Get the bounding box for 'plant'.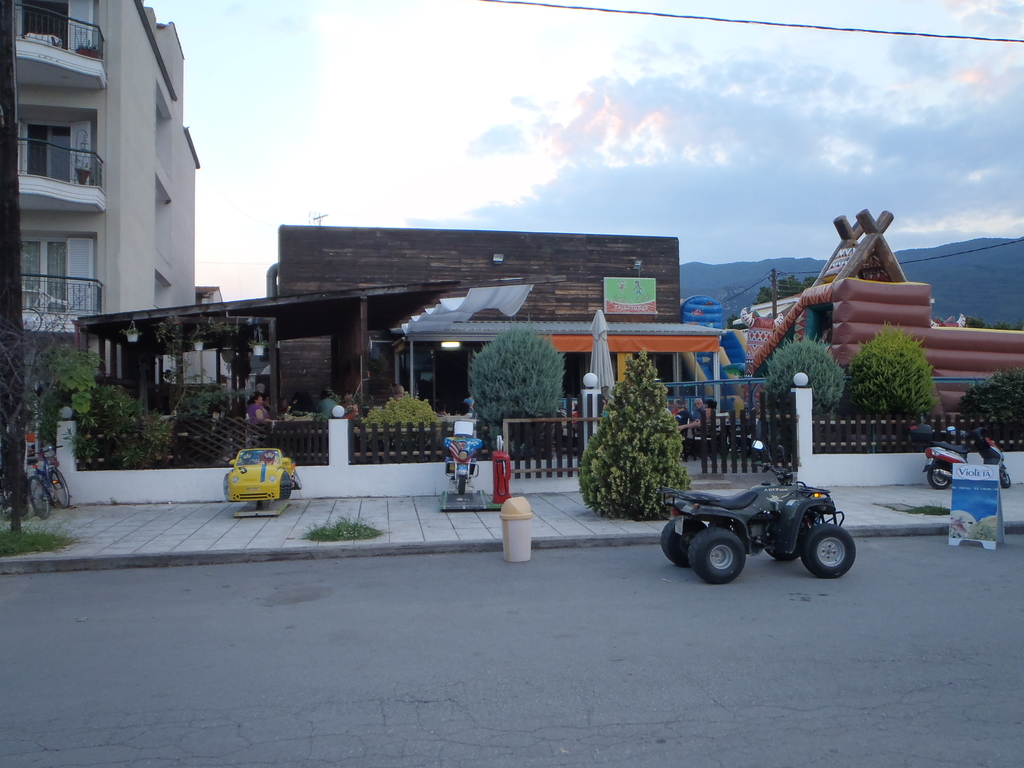
157:314:223:423.
